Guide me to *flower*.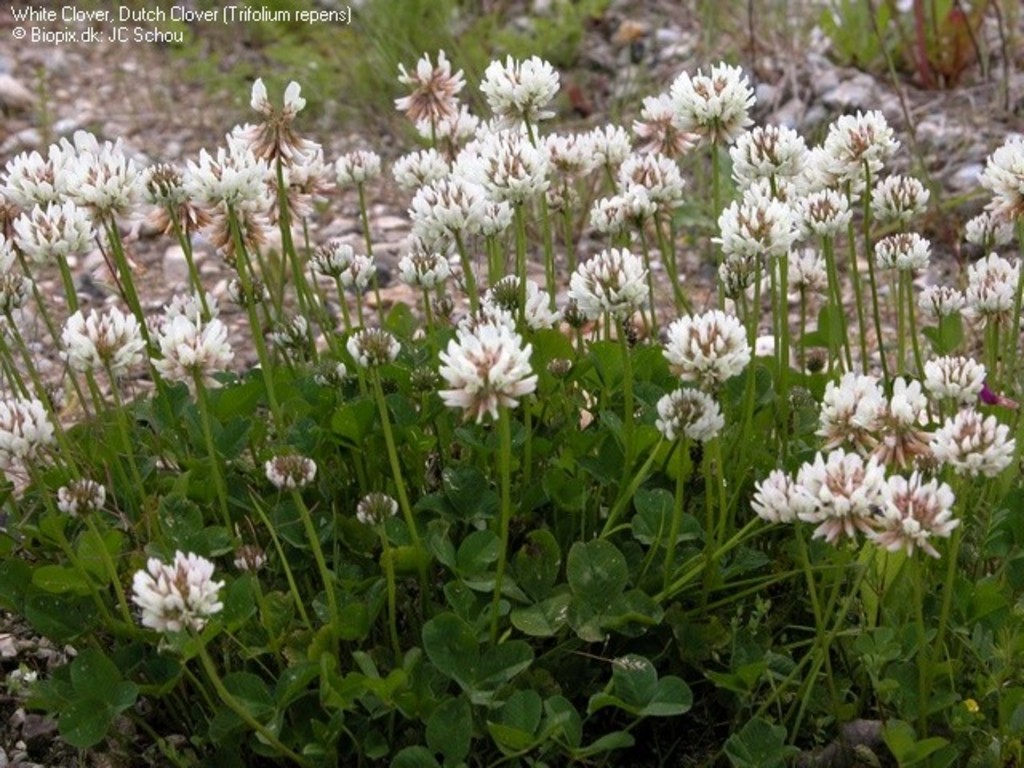
Guidance: {"left": 429, "top": 306, "right": 546, "bottom": 430}.
